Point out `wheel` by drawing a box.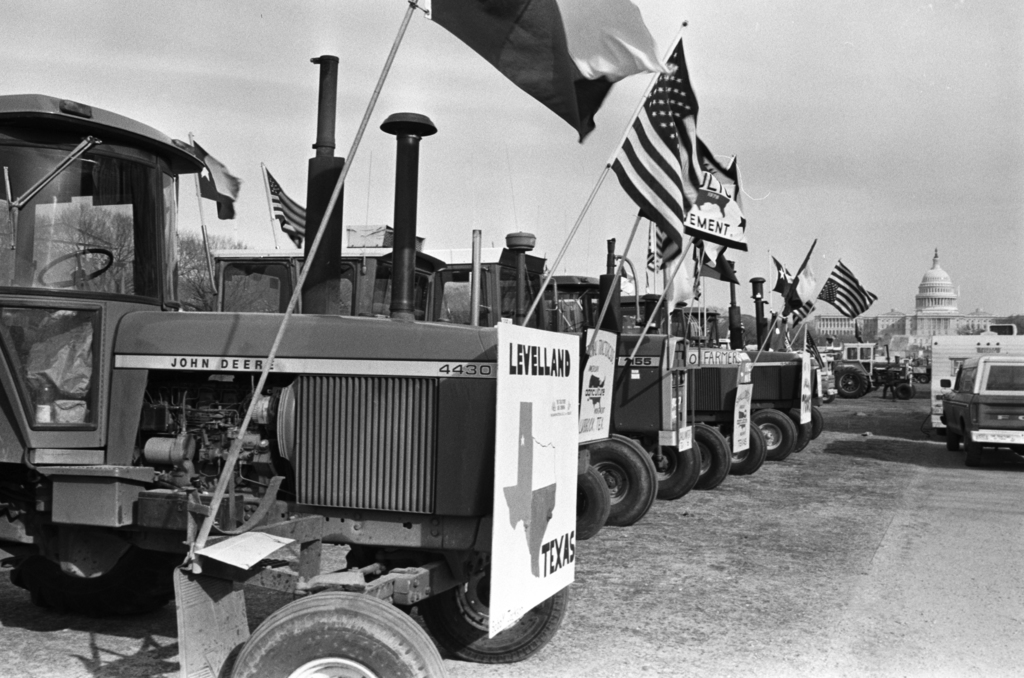
region(960, 431, 980, 467).
